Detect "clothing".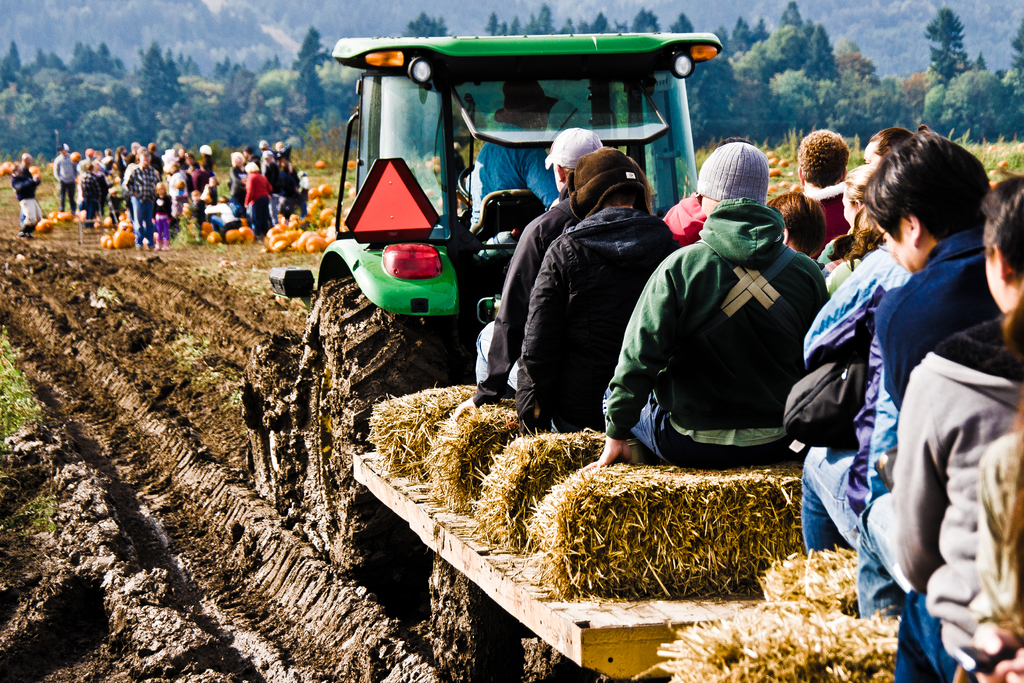
Detected at [50,151,75,214].
